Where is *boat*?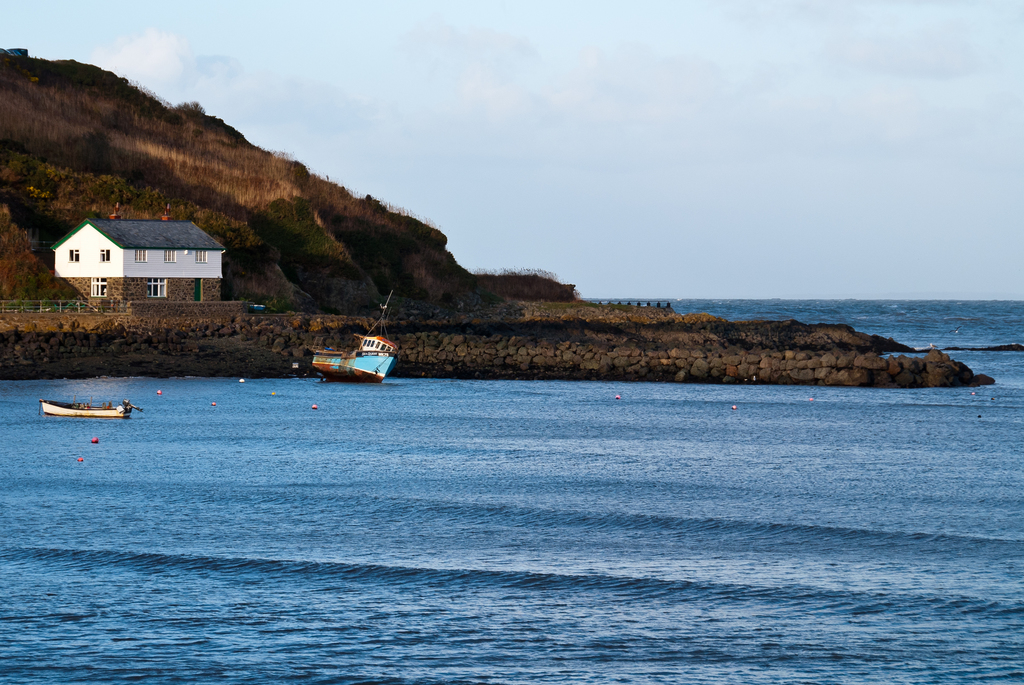
(x1=44, y1=398, x2=130, y2=421).
